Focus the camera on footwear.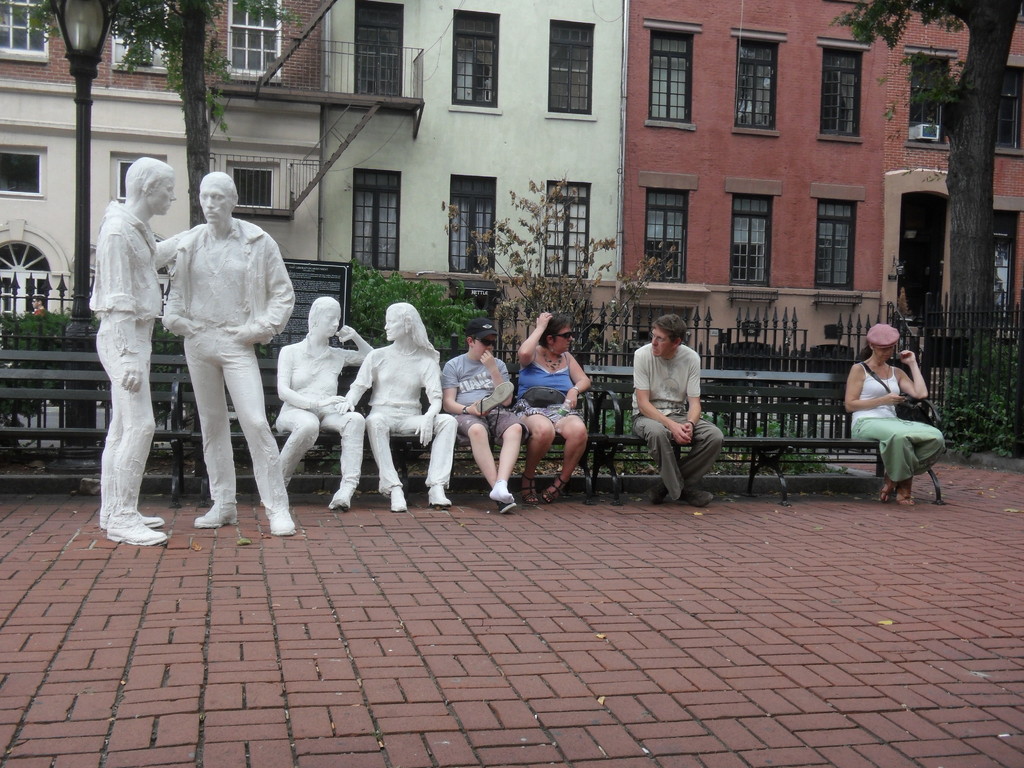
Focus region: locate(429, 482, 454, 509).
